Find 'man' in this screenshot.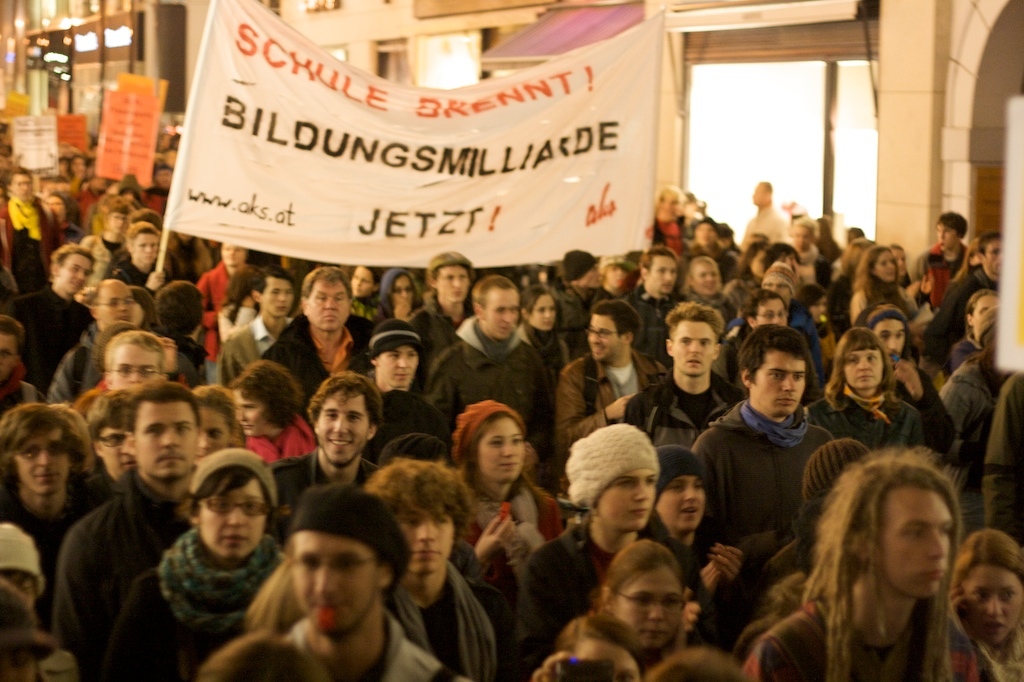
The bounding box for 'man' is bbox=[360, 321, 442, 457].
